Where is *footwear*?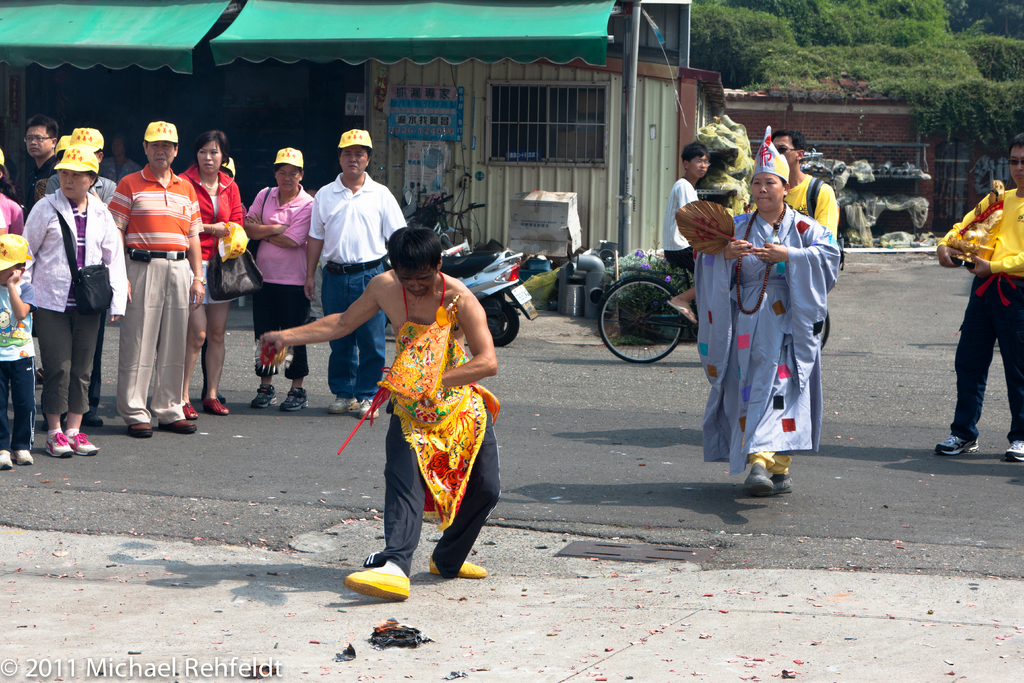
<box>163,417,199,432</box>.
